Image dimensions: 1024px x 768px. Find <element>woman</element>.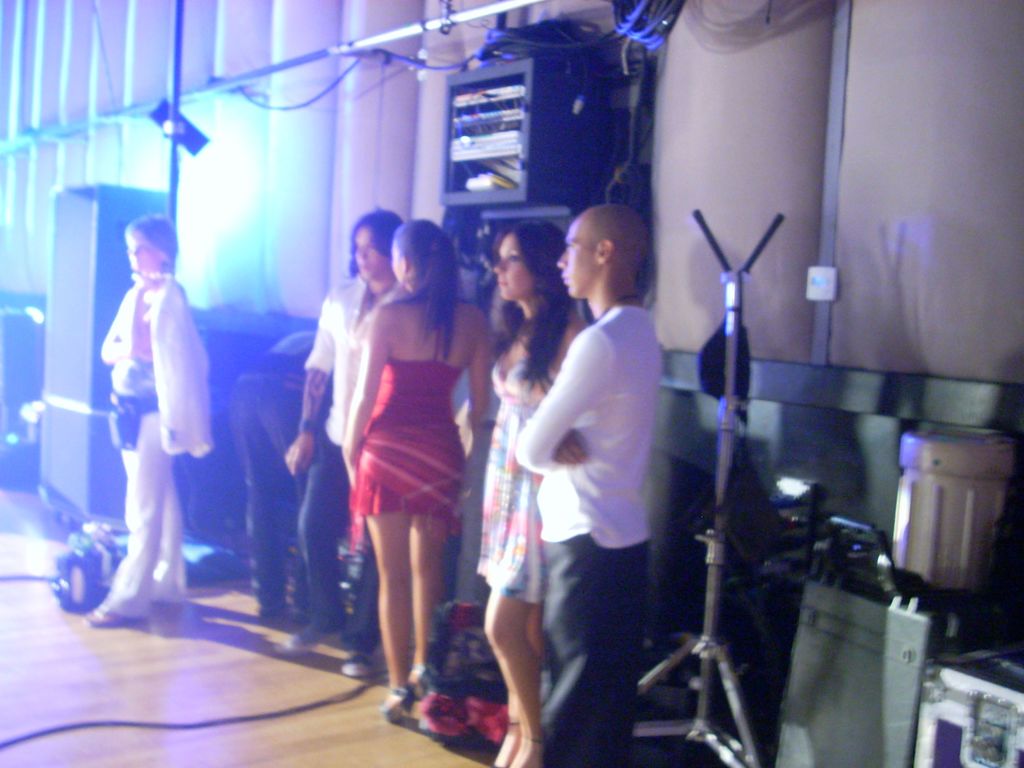
472/220/593/767.
